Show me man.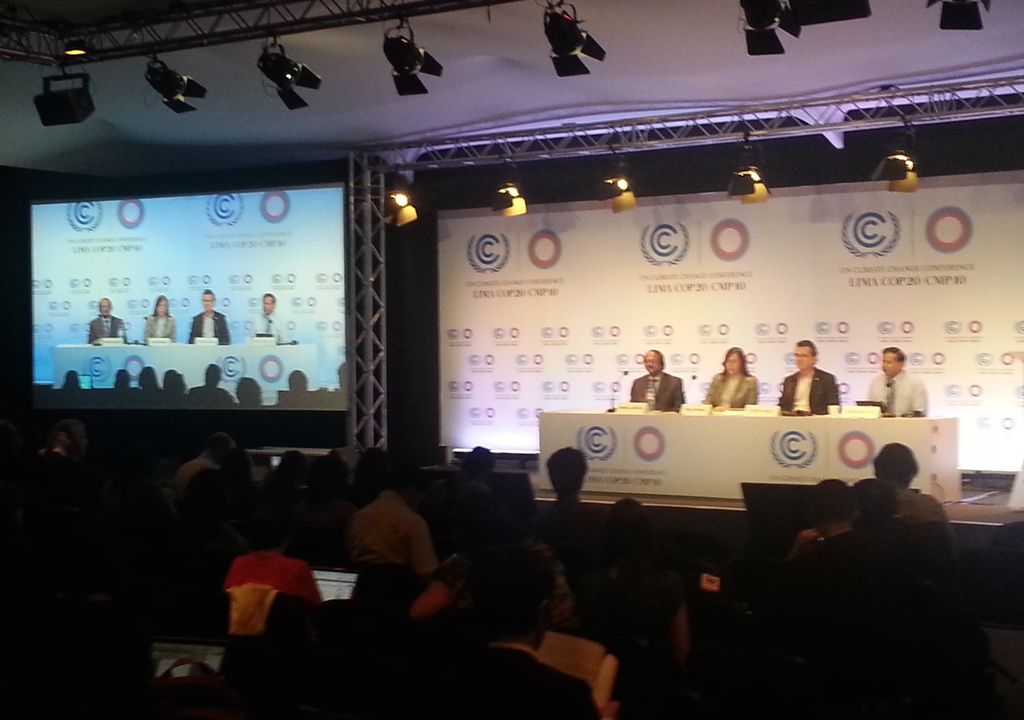
man is here: <box>84,295,128,343</box>.
